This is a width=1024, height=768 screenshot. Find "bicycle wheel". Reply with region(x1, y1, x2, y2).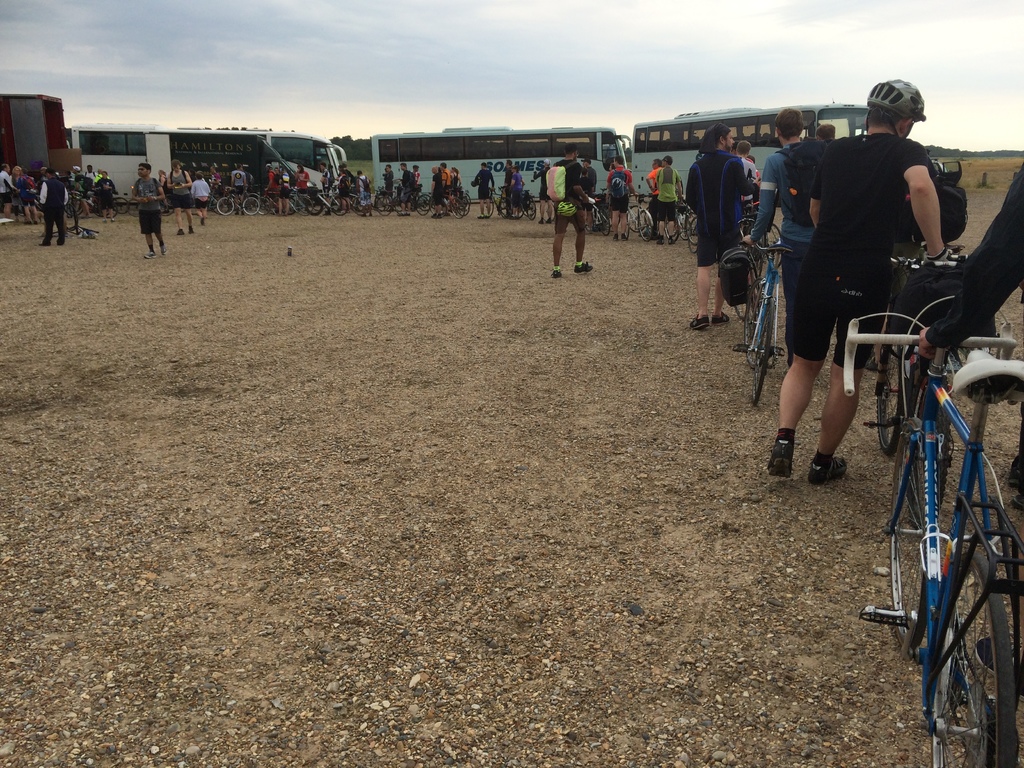
region(888, 431, 929, 662).
